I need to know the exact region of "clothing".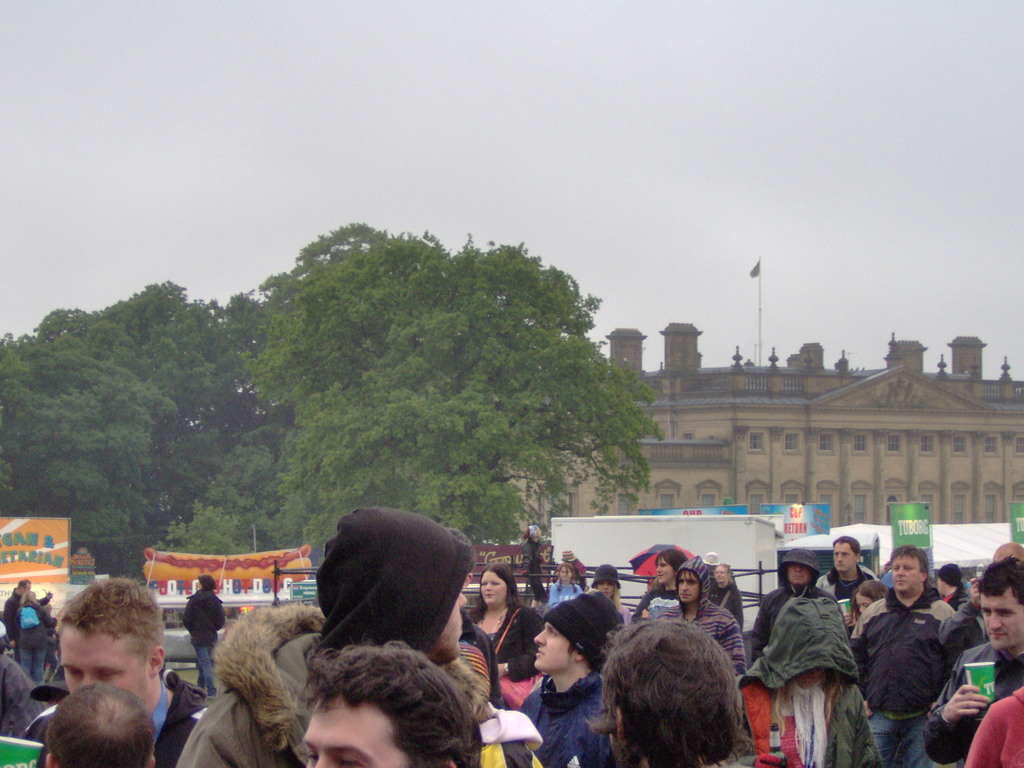
Region: 925 639 1023 767.
